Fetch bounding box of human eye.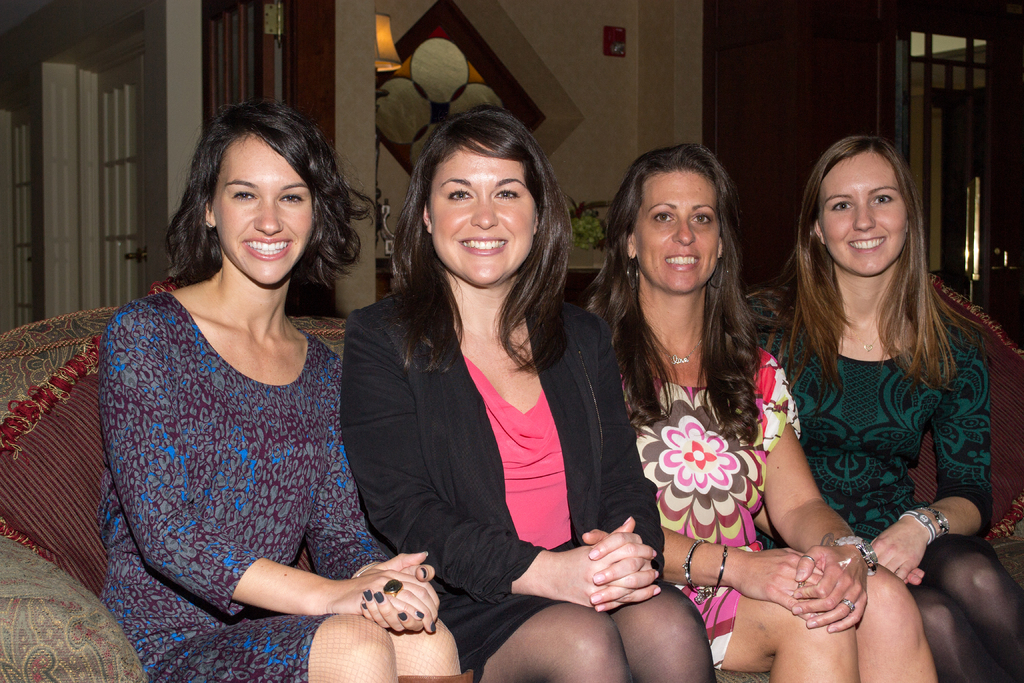
Bbox: crop(870, 191, 899, 206).
